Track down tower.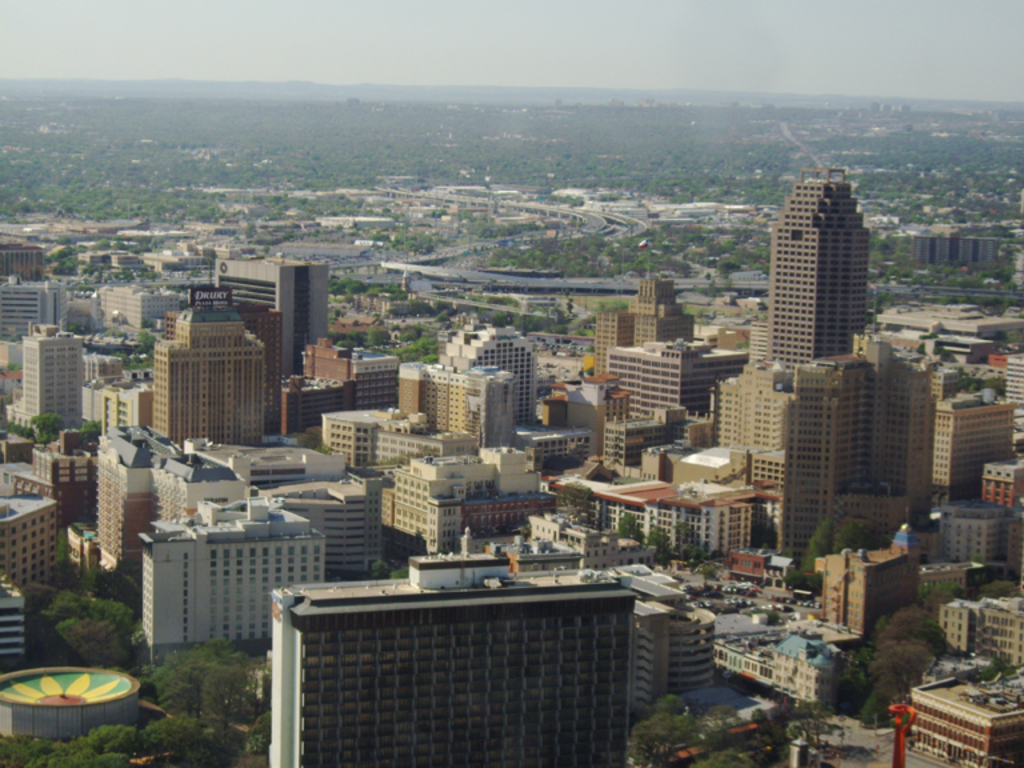
Tracked to bbox=(227, 243, 329, 372).
